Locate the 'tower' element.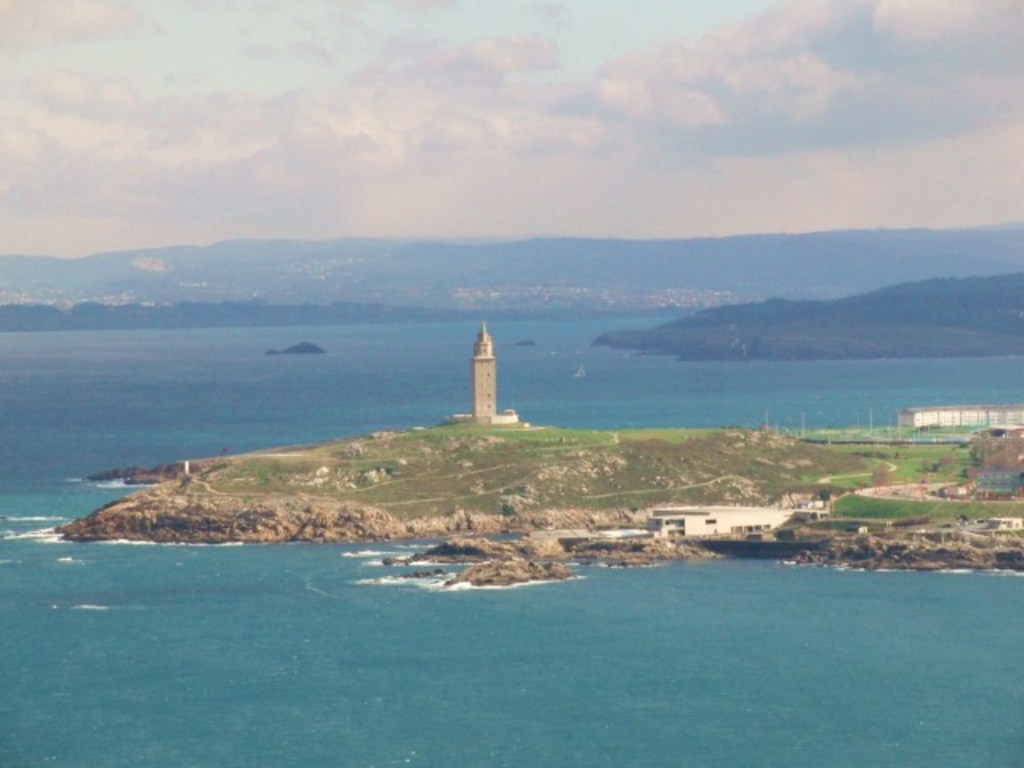
Element bbox: 474:323:498:419.
